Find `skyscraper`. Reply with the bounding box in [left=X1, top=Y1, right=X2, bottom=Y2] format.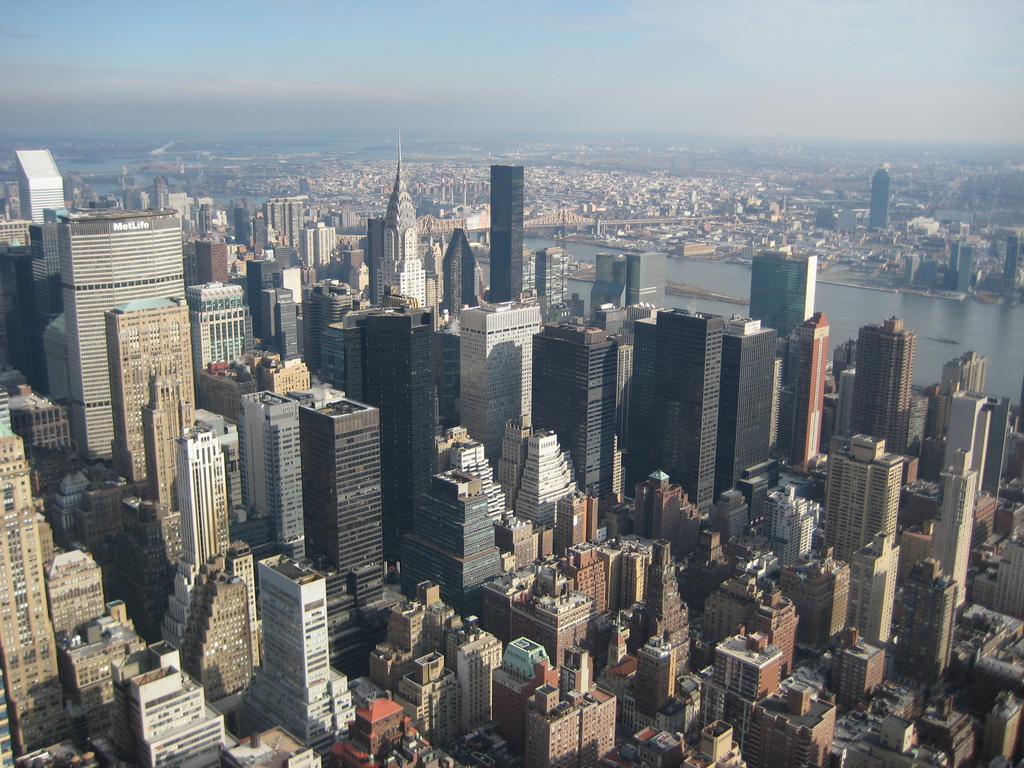
[left=621, top=319, right=776, bottom=516].
